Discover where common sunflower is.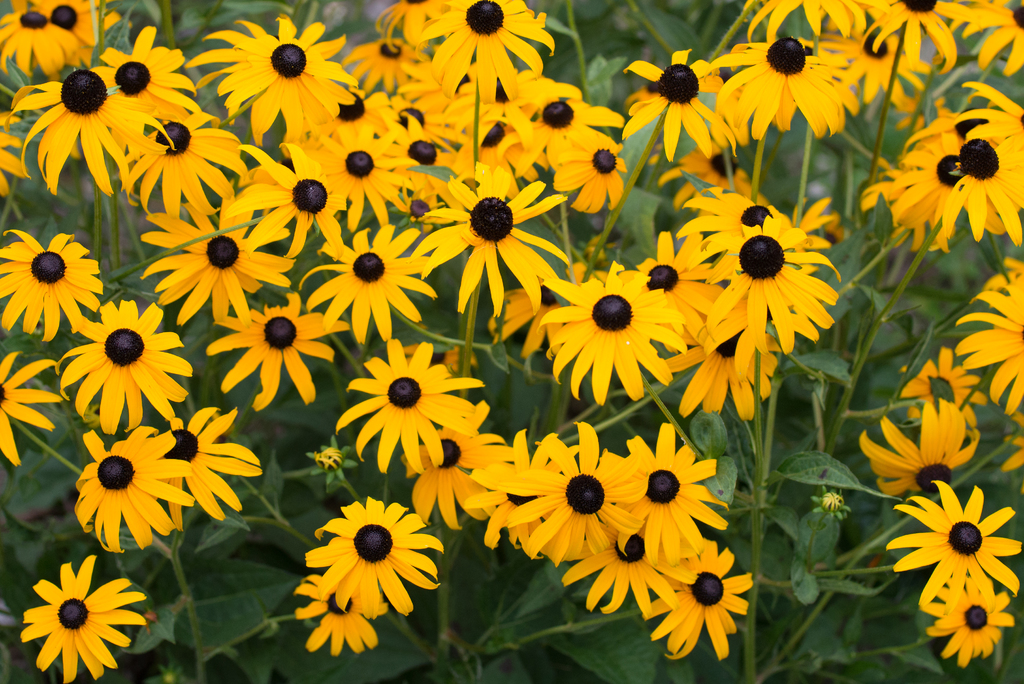
Discovered at select_region(460, 85, 585, 157).
